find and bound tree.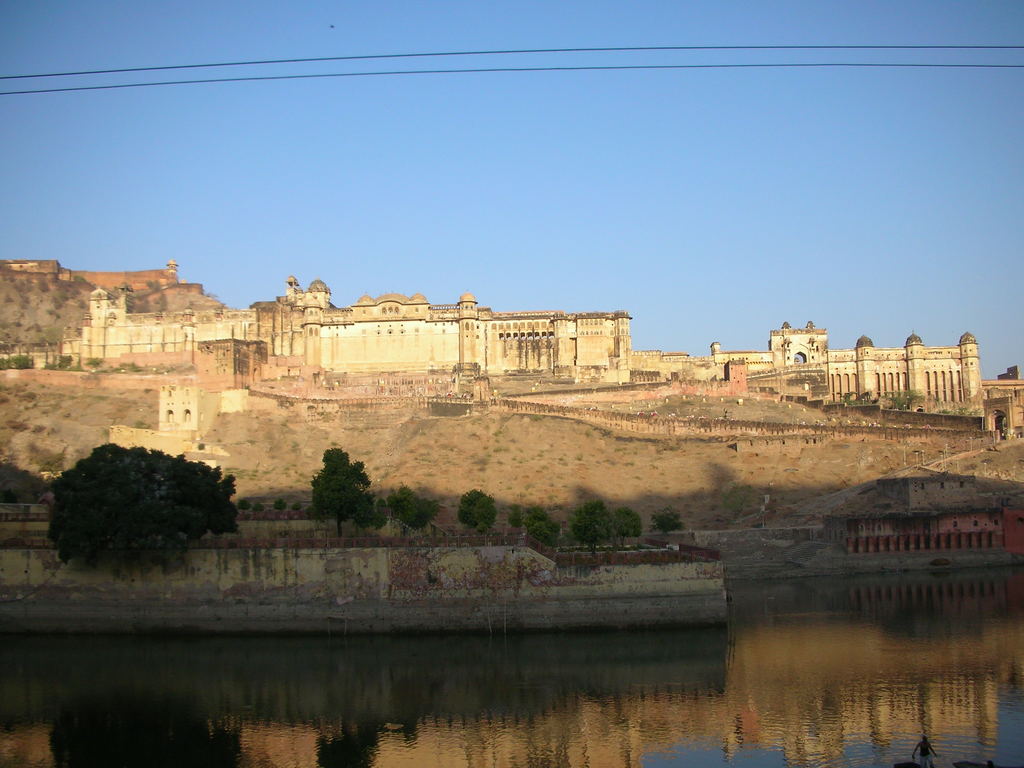
Bound: <region>712, 484, 752, 538</region>.
